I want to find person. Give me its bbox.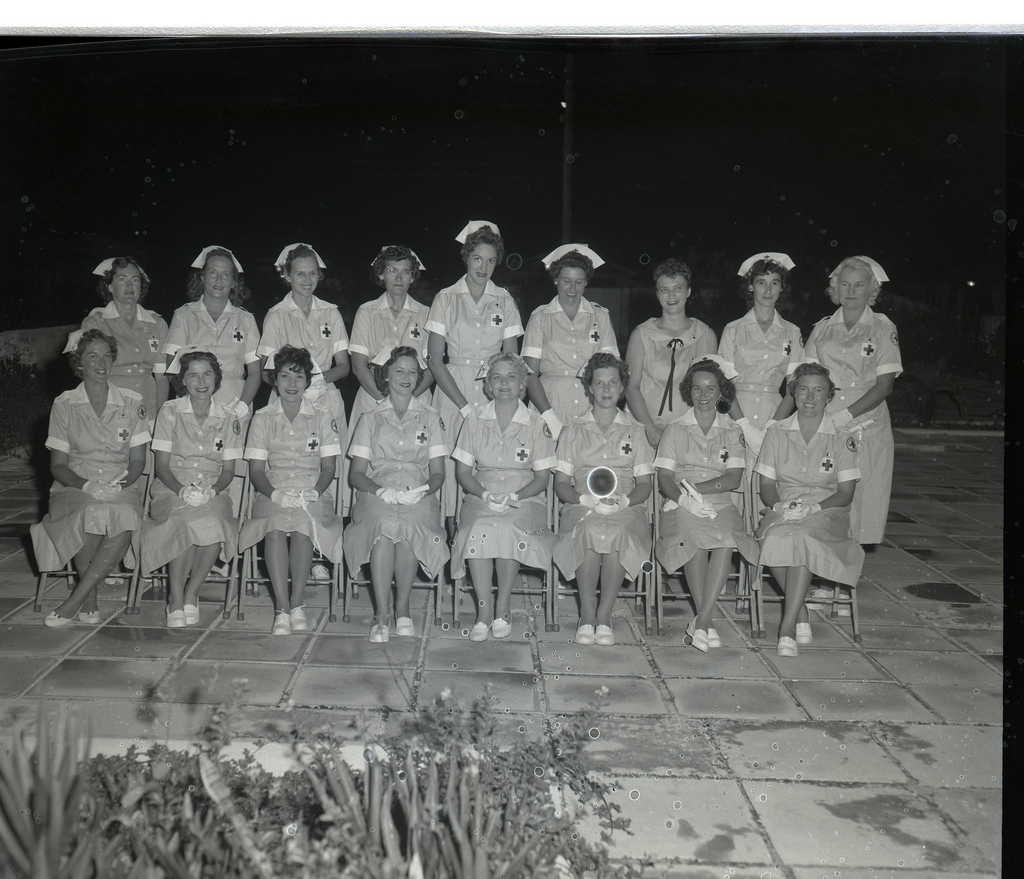
<box>161,243,258,577</box>.
